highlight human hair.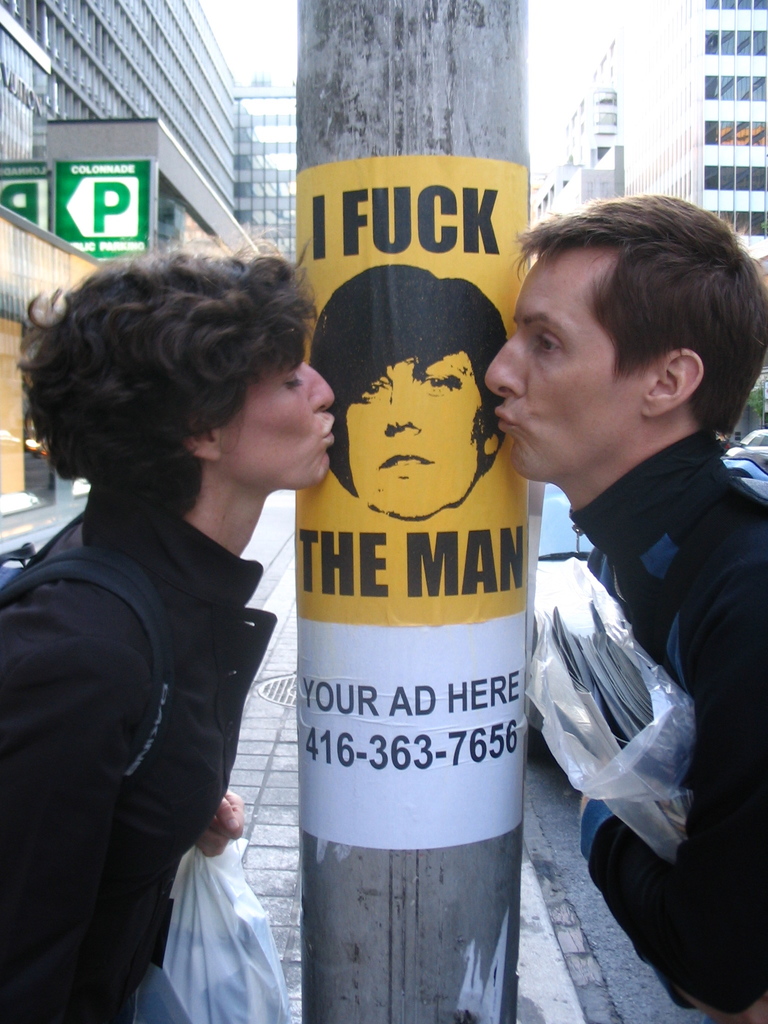
Highlighted region: Rect(509, 193, 767, 438).
